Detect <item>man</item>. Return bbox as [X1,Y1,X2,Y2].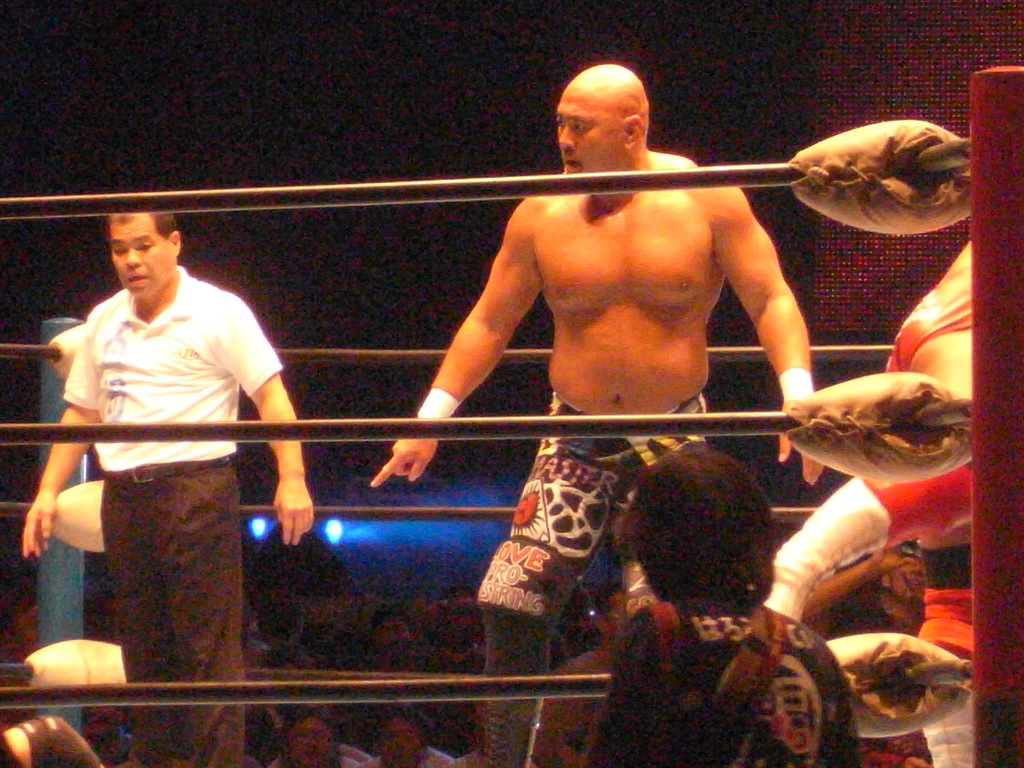
[764,237,972,767].
